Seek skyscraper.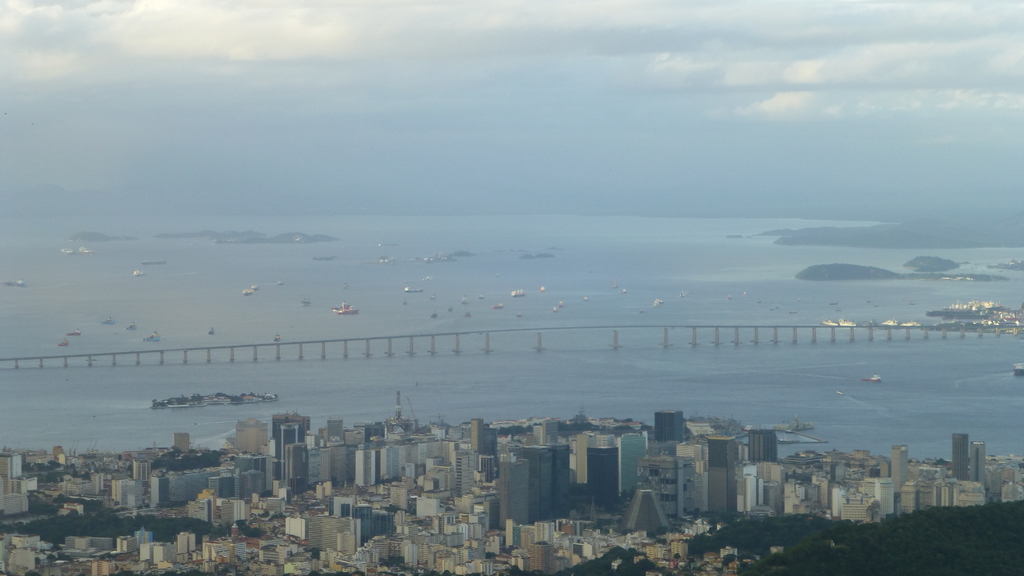
<box>516,445,570,518</box>.
